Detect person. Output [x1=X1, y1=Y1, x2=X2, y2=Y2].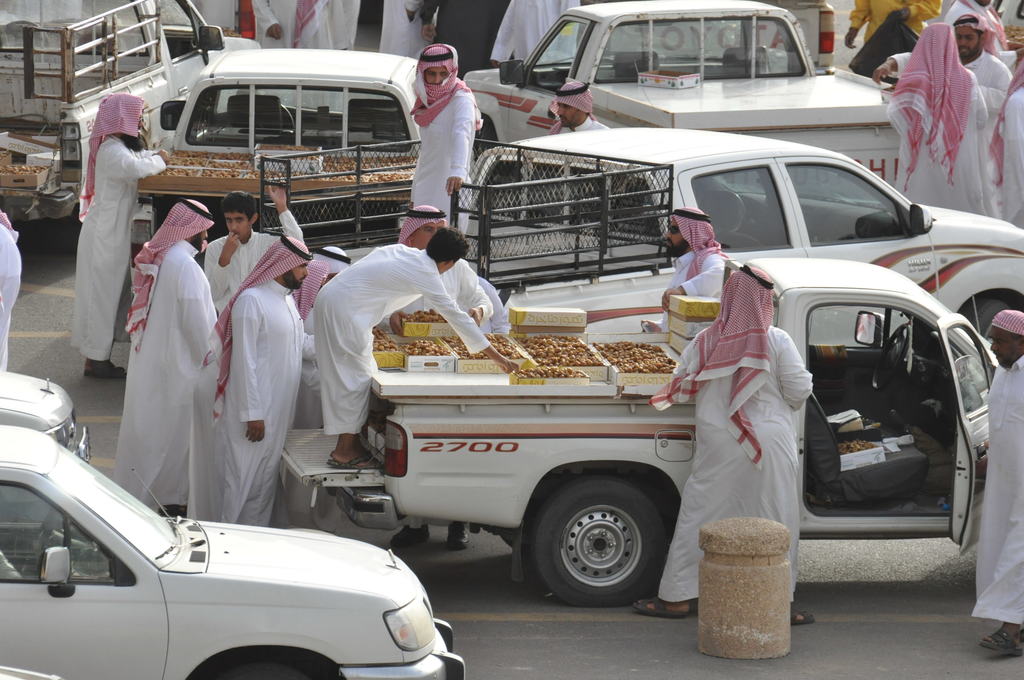
[x1=642, y1=263, x2=803, y2=629].
